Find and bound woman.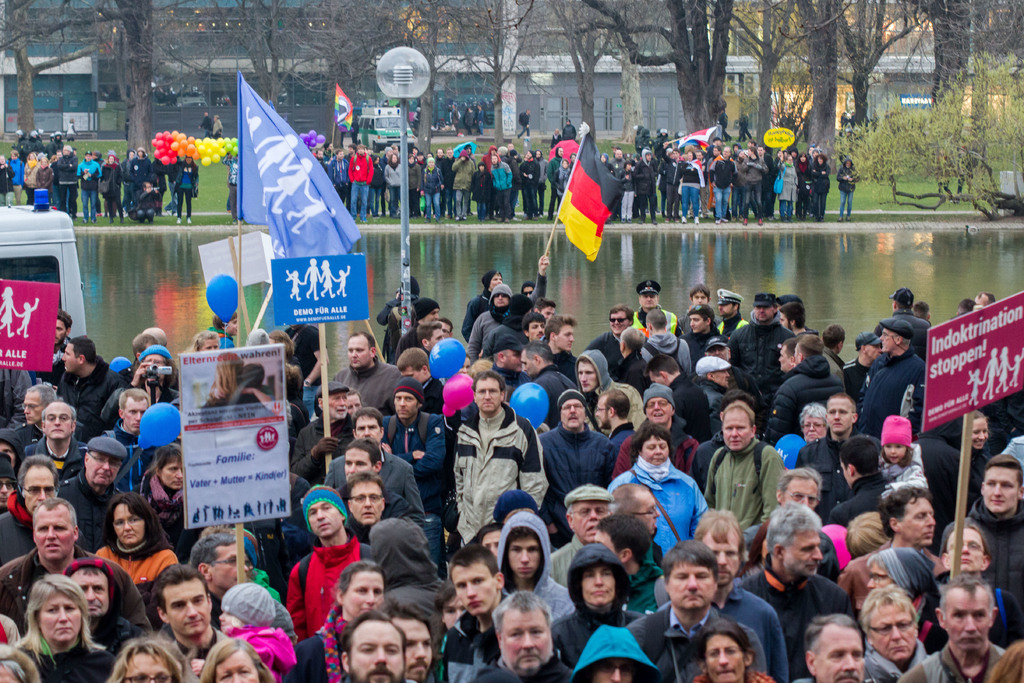
Bound: pyautogui.locateOnScreen(198, 642, 278, 682).
